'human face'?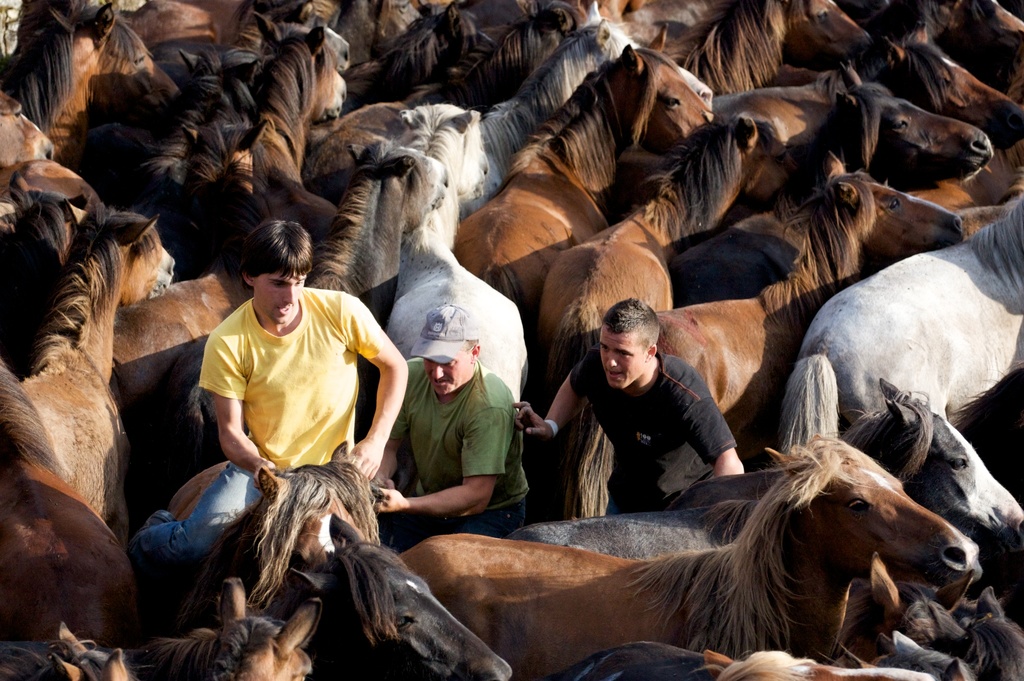
(x1=252, y1=272, x2=305, y2=324)
